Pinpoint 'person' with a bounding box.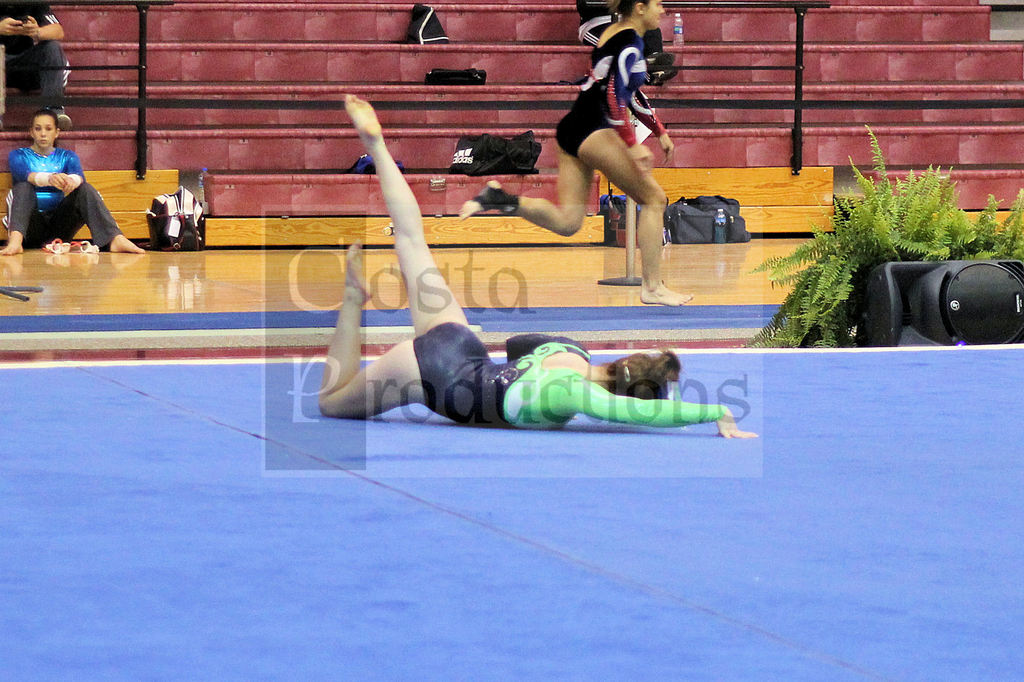
[0, 0, 74, 127].
